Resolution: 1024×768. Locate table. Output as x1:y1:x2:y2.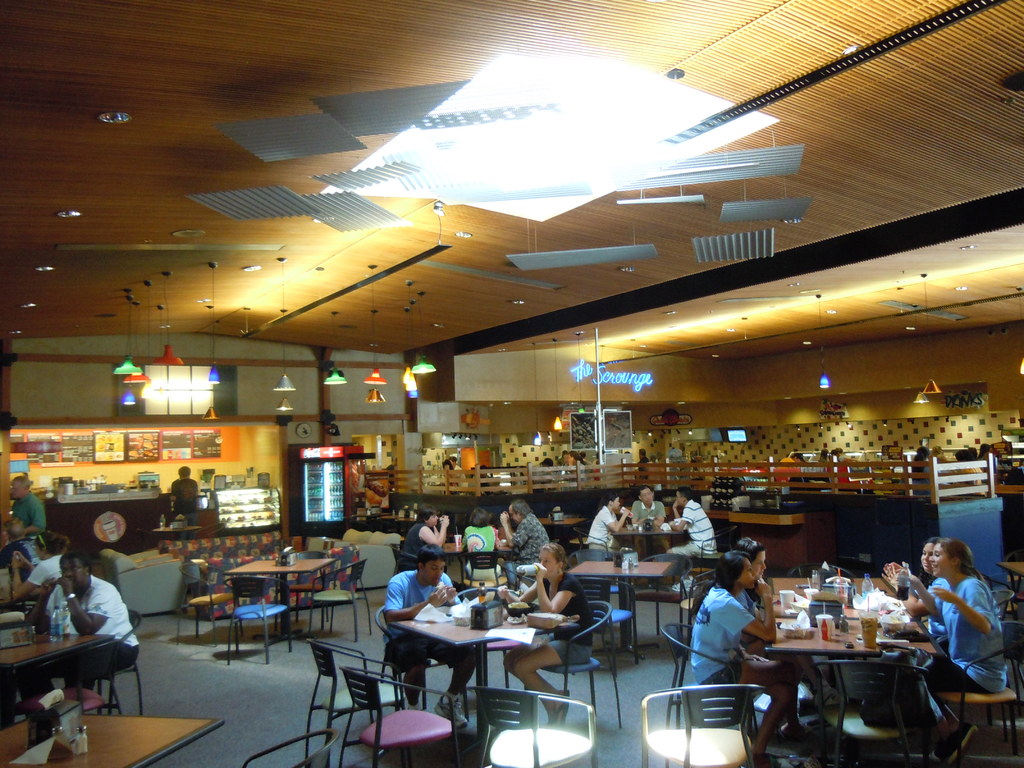
707:507:822:570.
